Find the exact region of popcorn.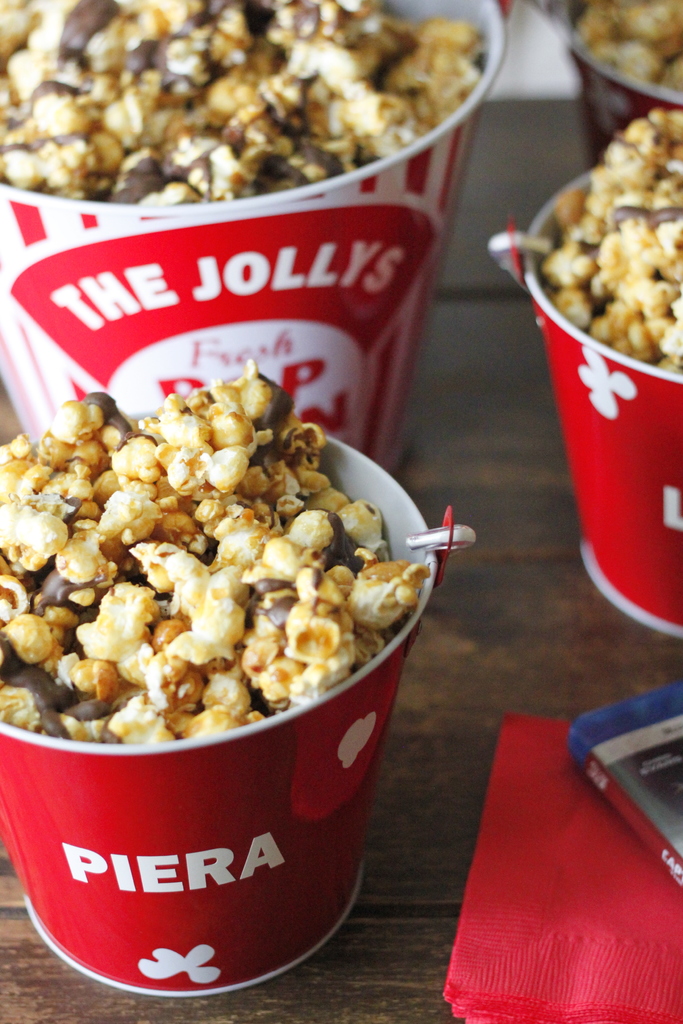
Exact region: [0, 0, 490, 205].
